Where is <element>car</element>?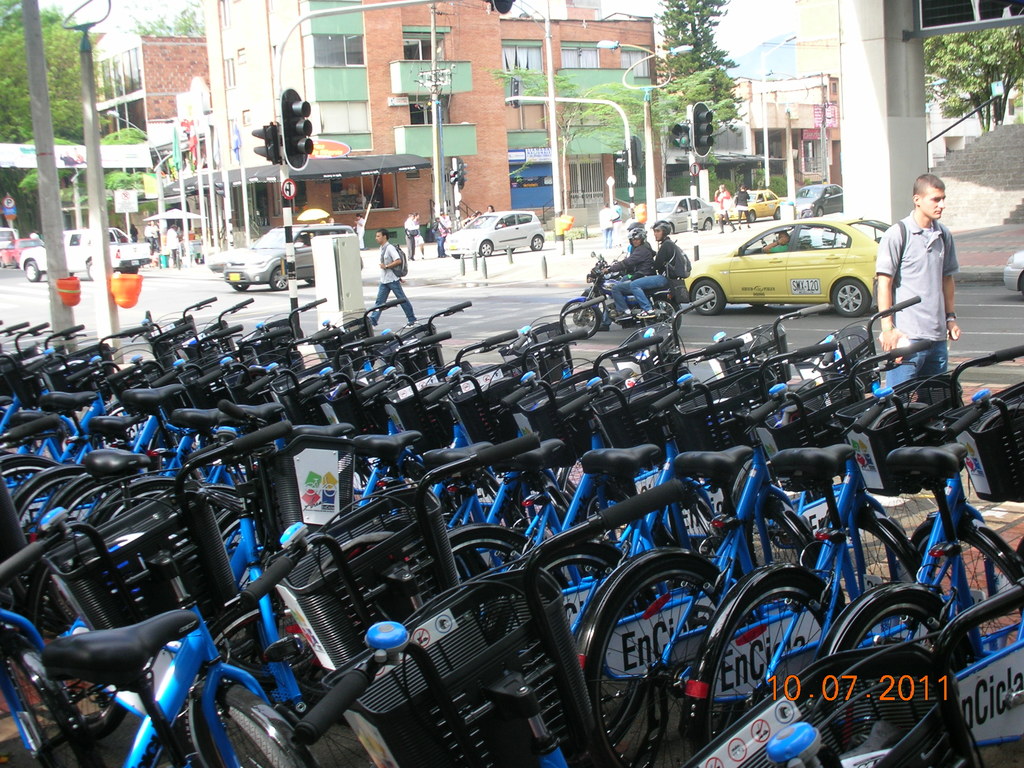
(221,225,317,294).
